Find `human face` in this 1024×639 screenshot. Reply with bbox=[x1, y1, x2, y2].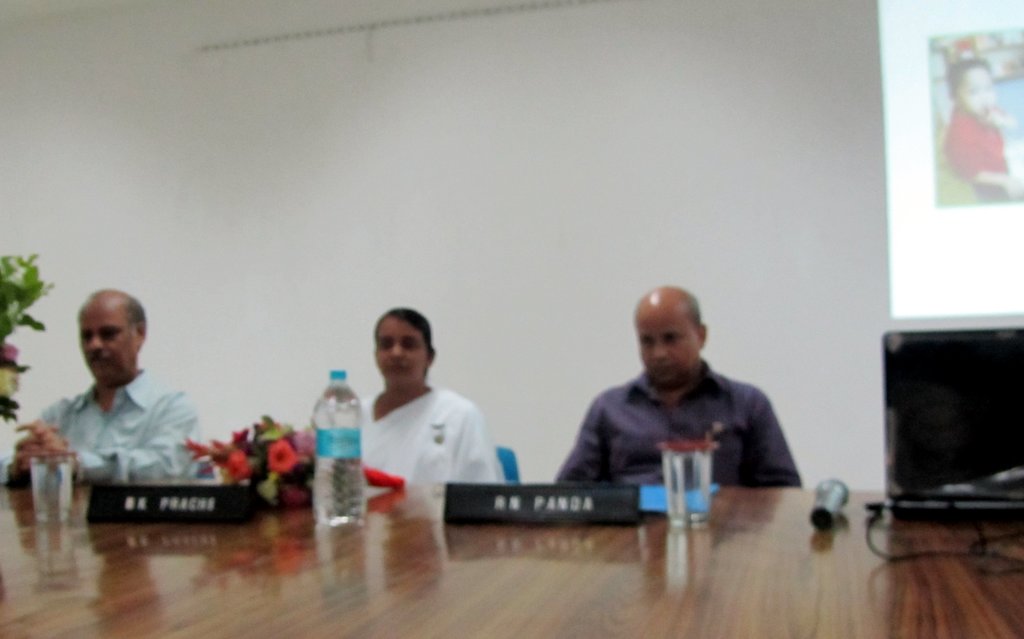
bbox=[378, 318, 430, 390].
